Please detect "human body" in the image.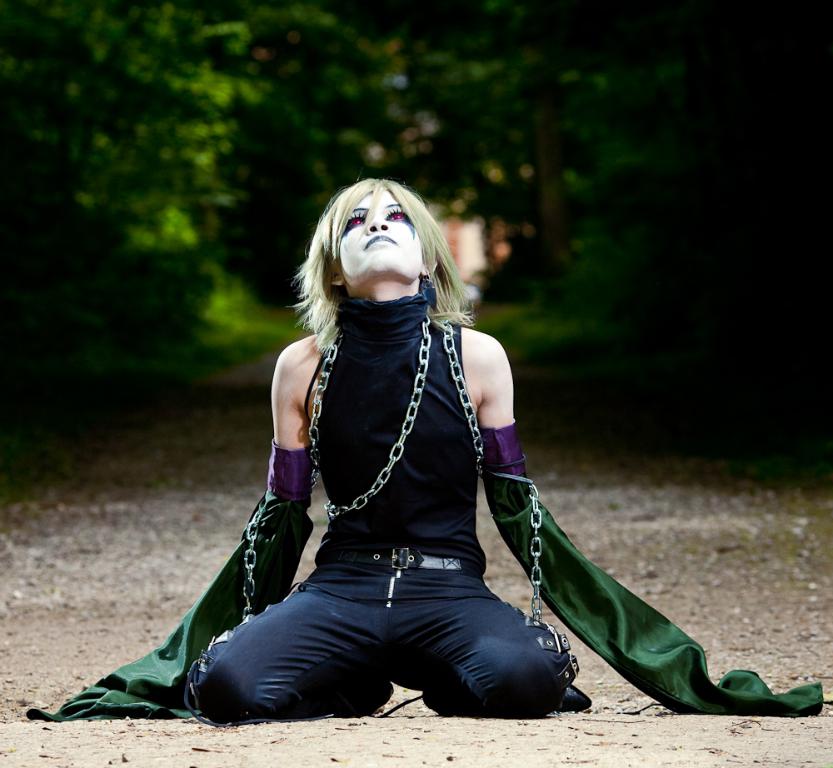
{"left": 192, "top": 157, "right": 545, "bottom": 743}.
